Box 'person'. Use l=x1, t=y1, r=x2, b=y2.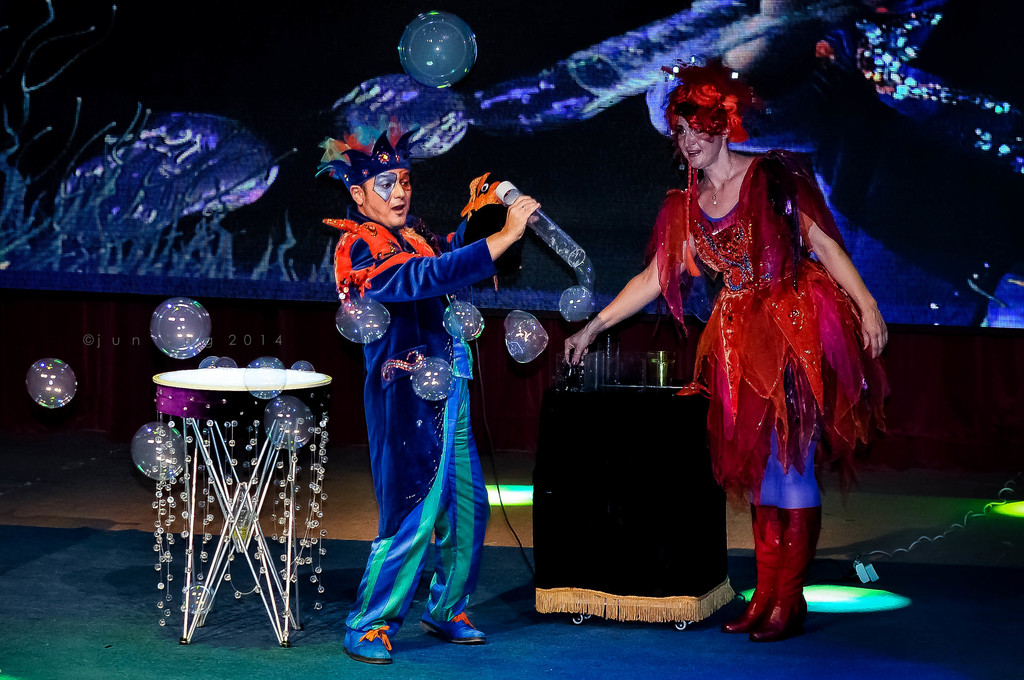
l=333, t=119, r=543, b=658.
